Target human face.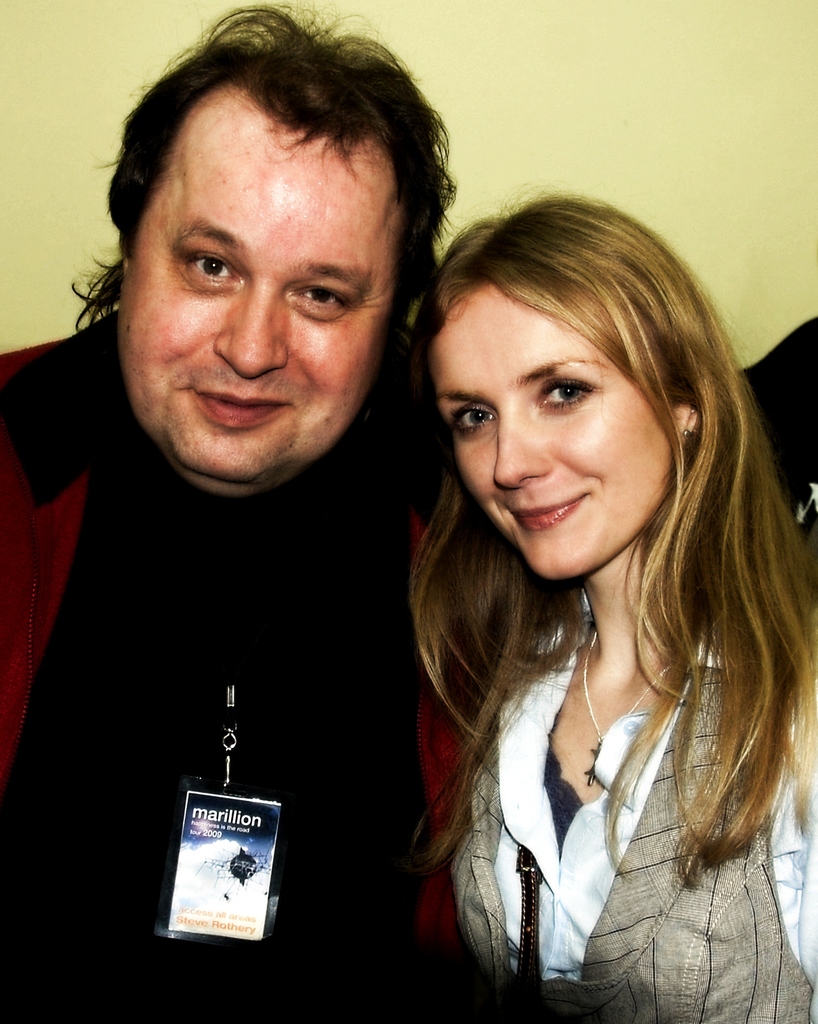
Target region: x1=113 y1=124 x2=395 y2=479.
